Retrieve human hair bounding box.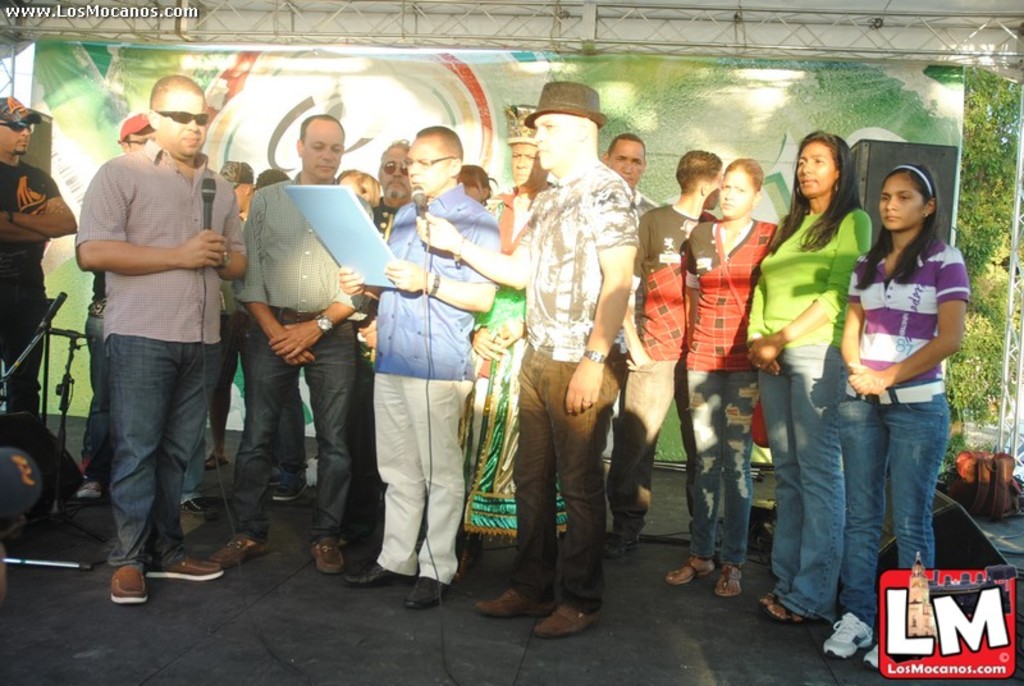
Bounding box: Rect(302, 111, 346, 141).
